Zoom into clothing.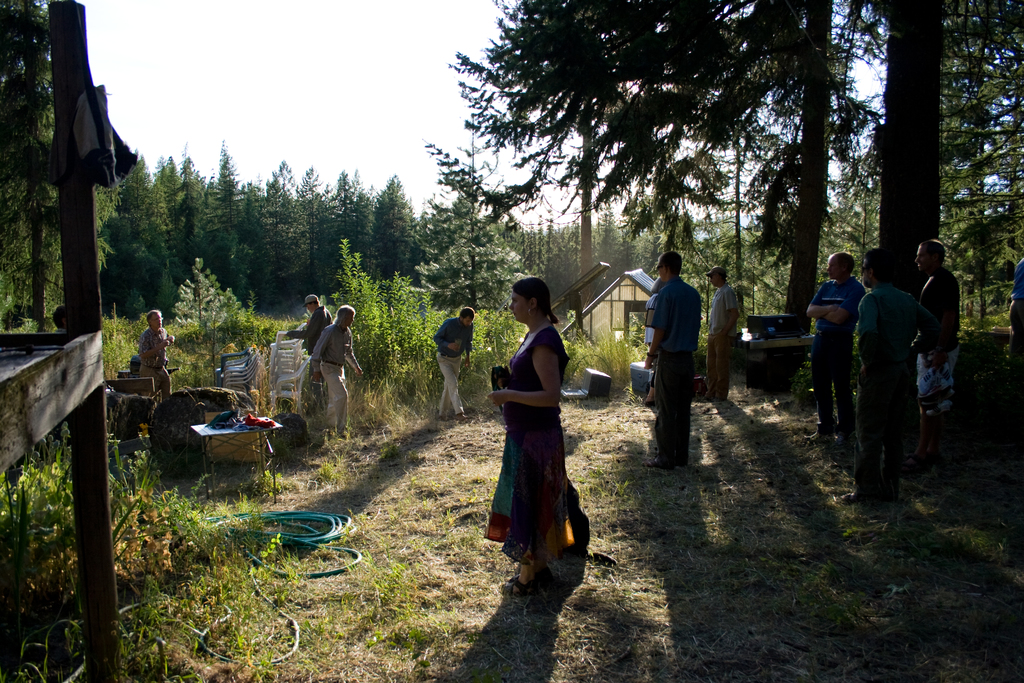
Zoom target: (911, 259, 972, 415).
